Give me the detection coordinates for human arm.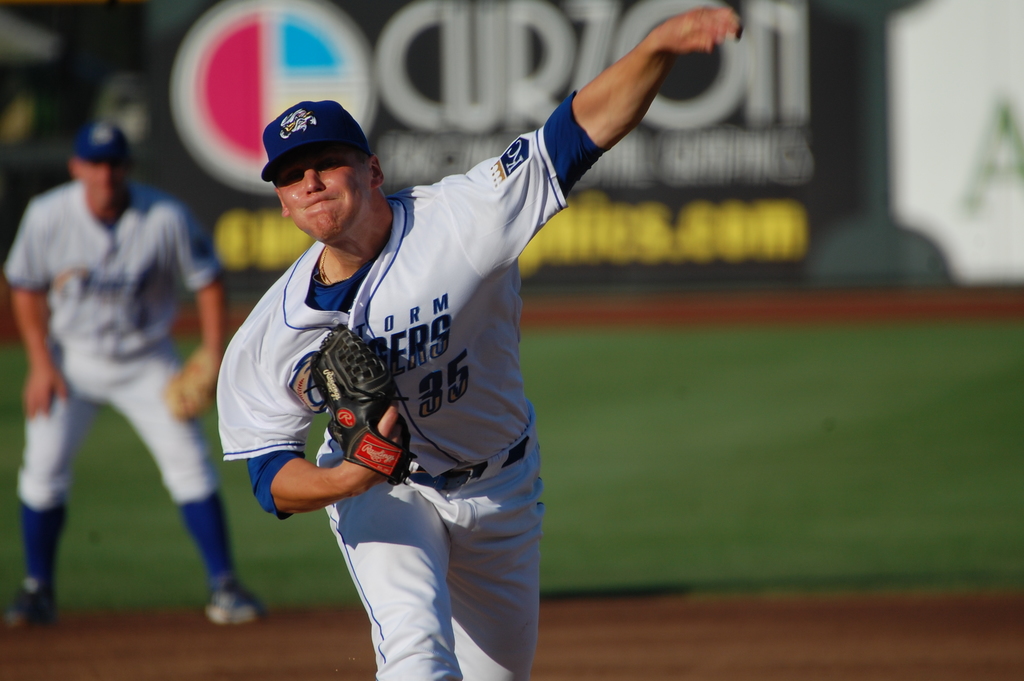
[159,205,230,418].
